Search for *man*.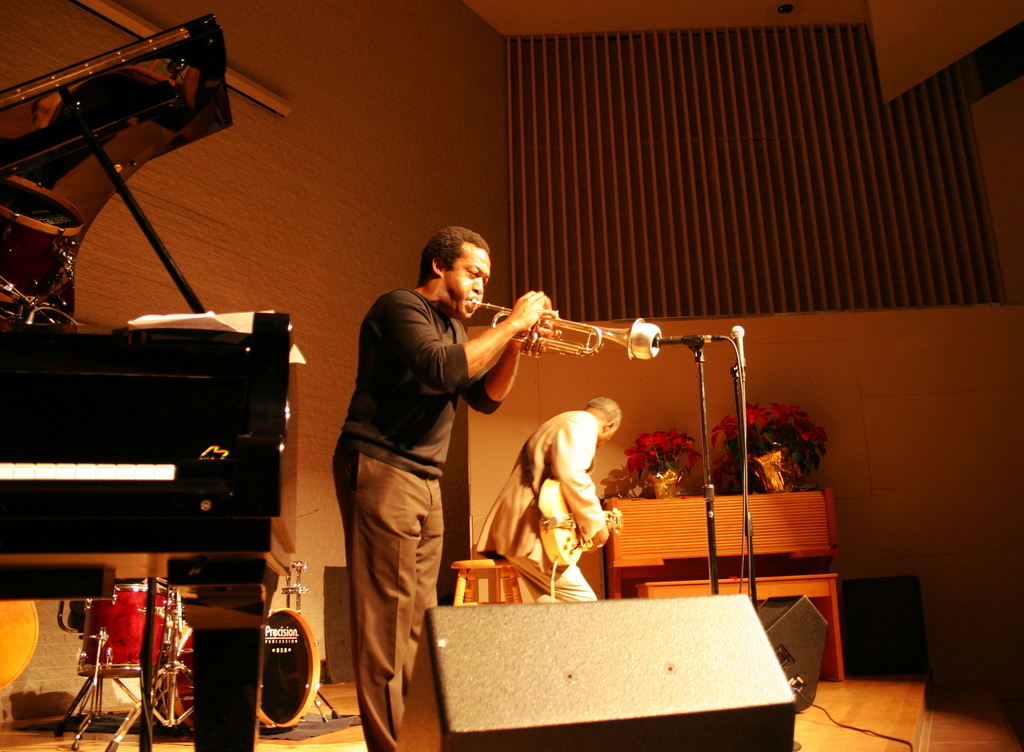
Found at bbox(332, 223, 556, 745).
